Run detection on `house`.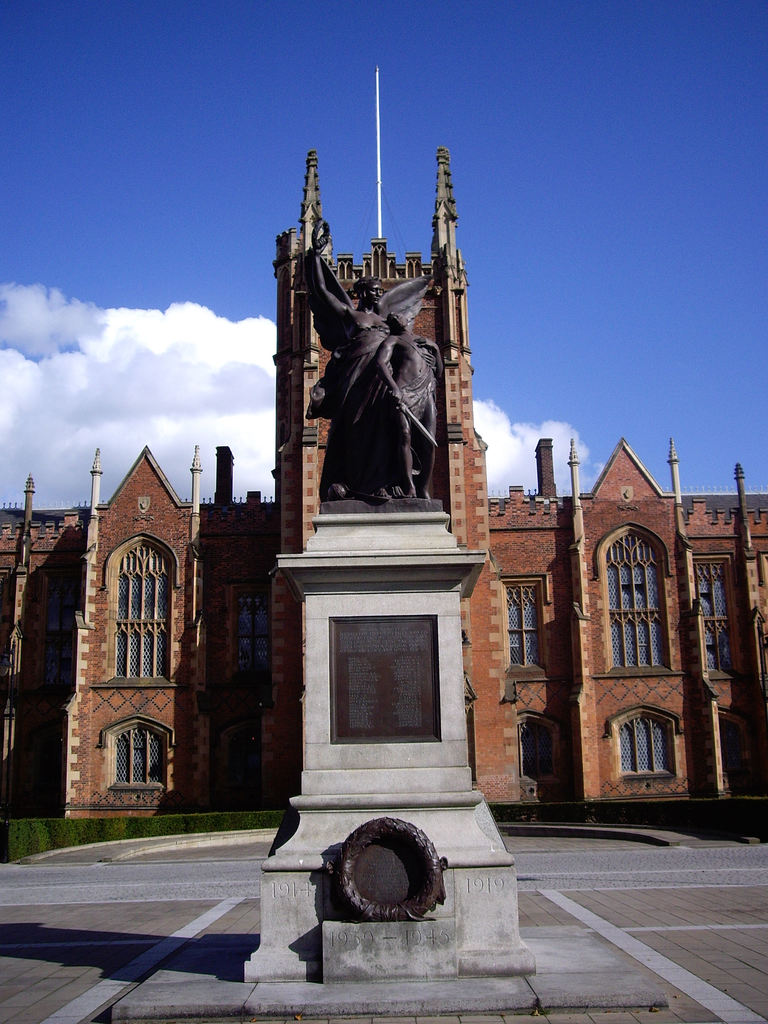
Result: left=0, top=140, right=767, bottom=817.
